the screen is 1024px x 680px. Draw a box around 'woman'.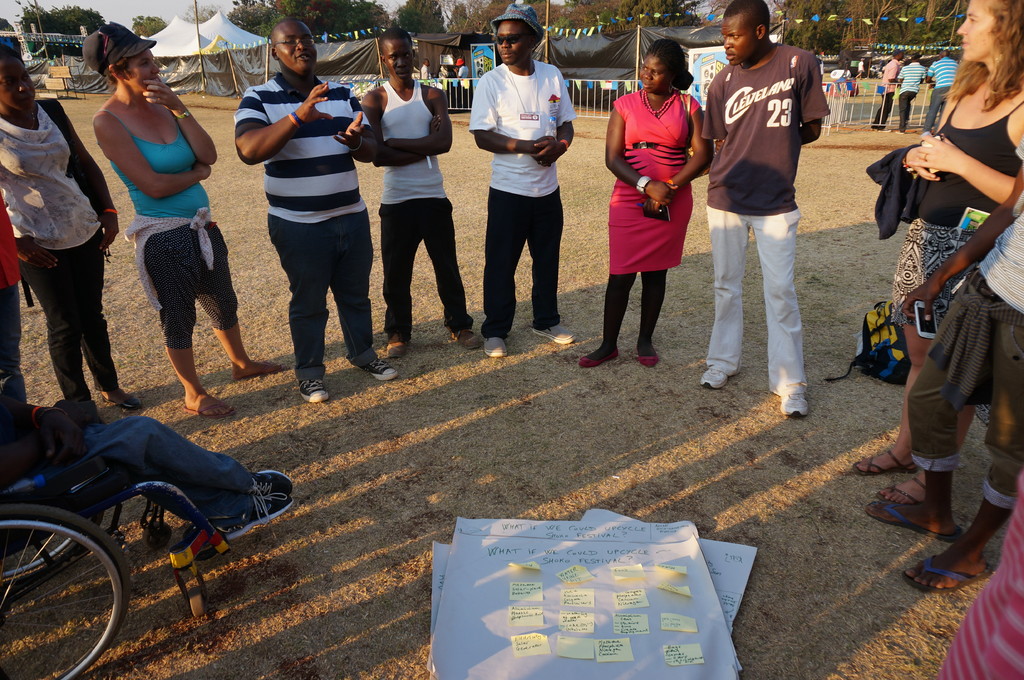
{"x1": 604, "y1": 51, "x2": 711, "y2": 354}.
